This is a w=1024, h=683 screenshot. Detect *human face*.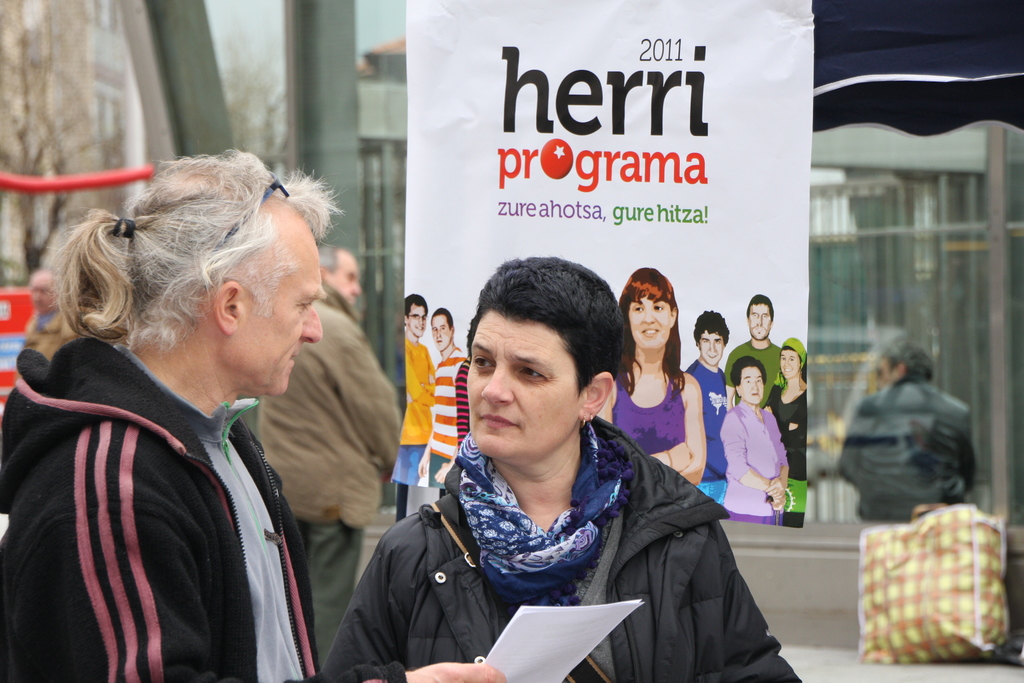
box(433, 314, 454, 352).
